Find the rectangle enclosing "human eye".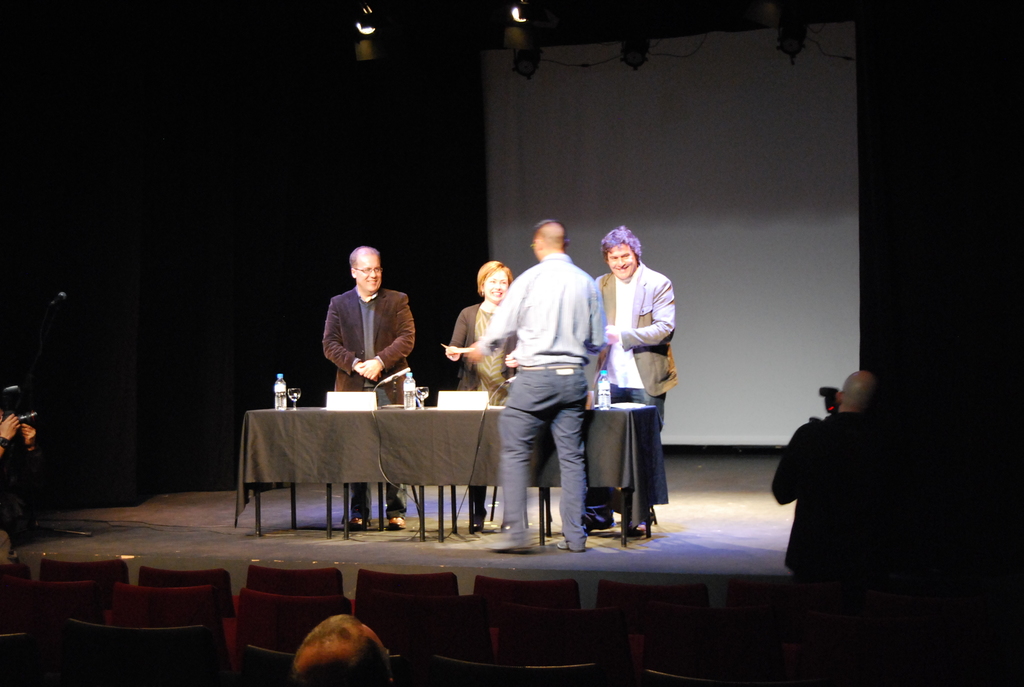
bbox=(610, 256, 616, 261).
